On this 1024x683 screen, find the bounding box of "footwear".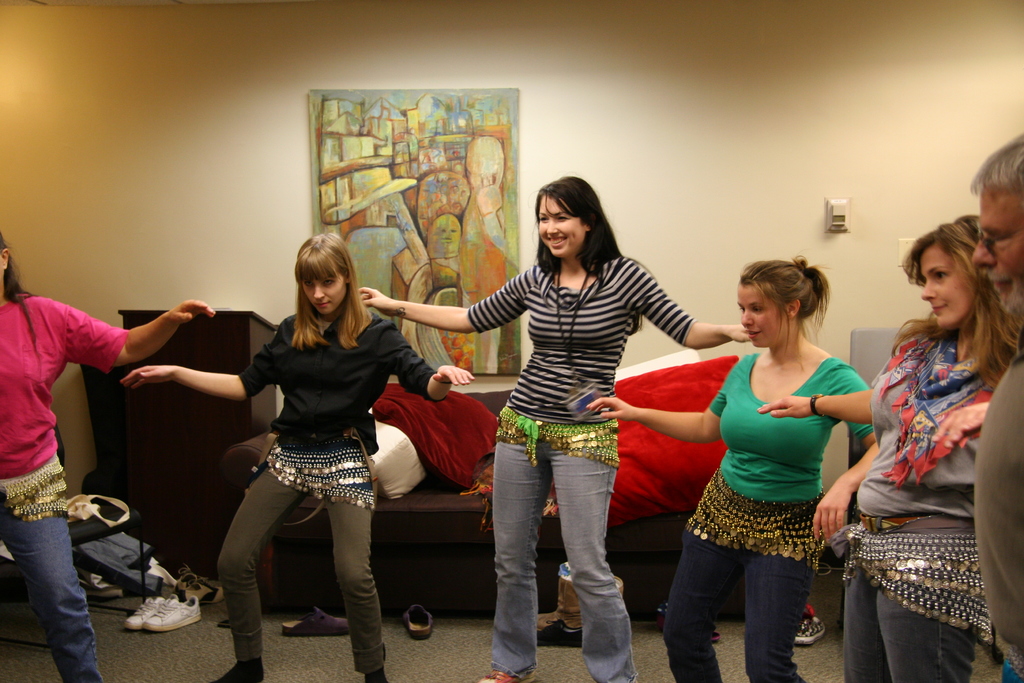
Bounding box: detection(407, 606, 437, 641).
